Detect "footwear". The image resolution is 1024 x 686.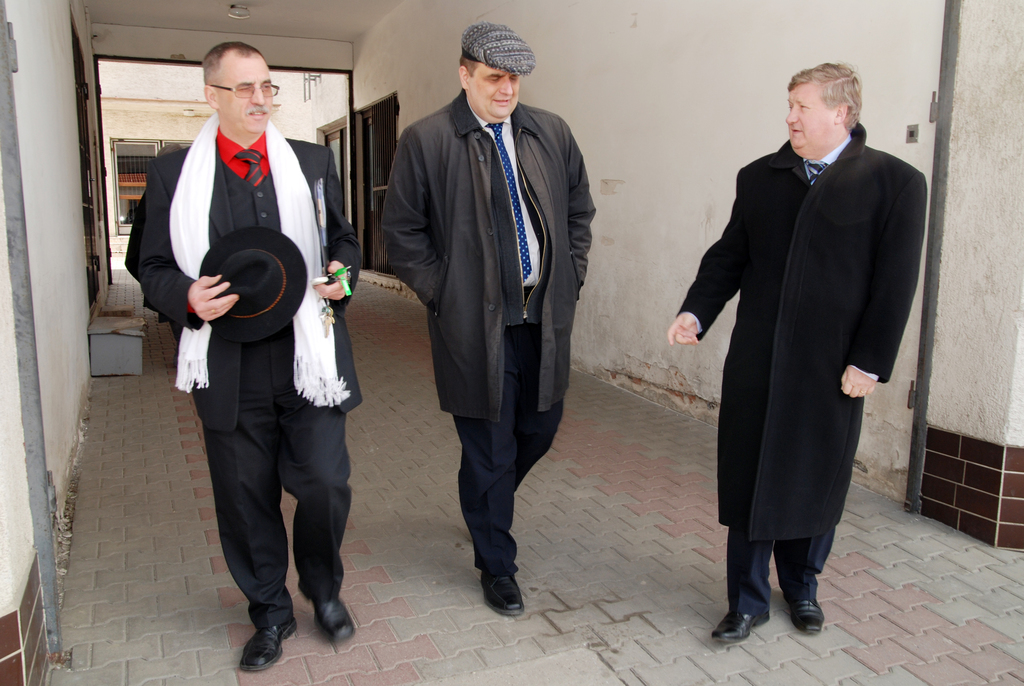
<bbox>713, 606, 772, 642</bbox>.
